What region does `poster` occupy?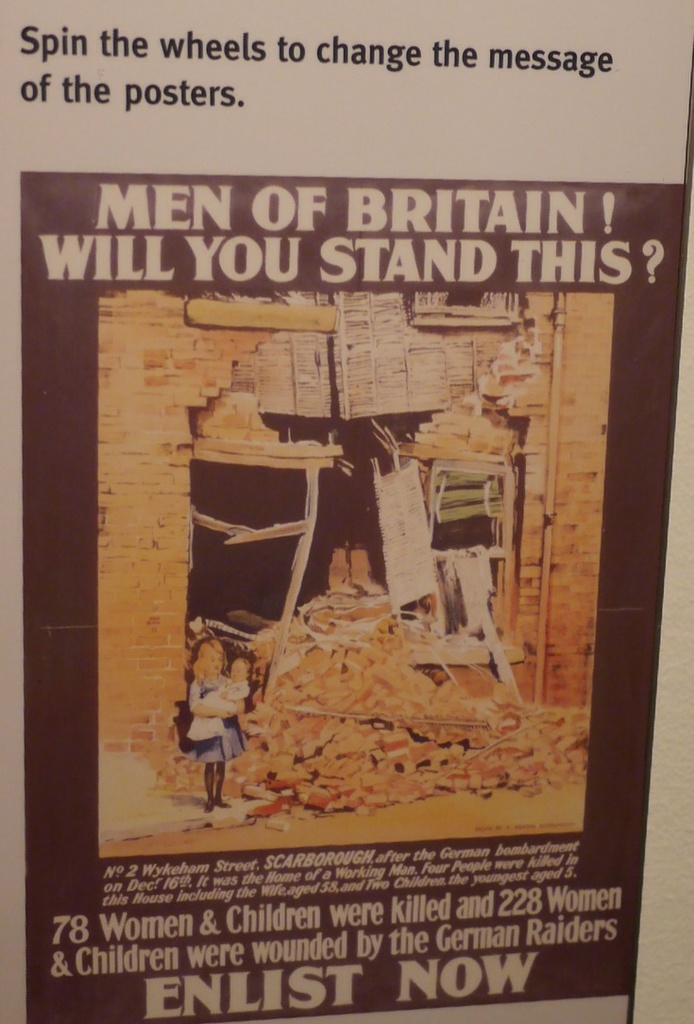
{"x1": 0, "y1": 0, "x2": 693, "y2": 1023}.
